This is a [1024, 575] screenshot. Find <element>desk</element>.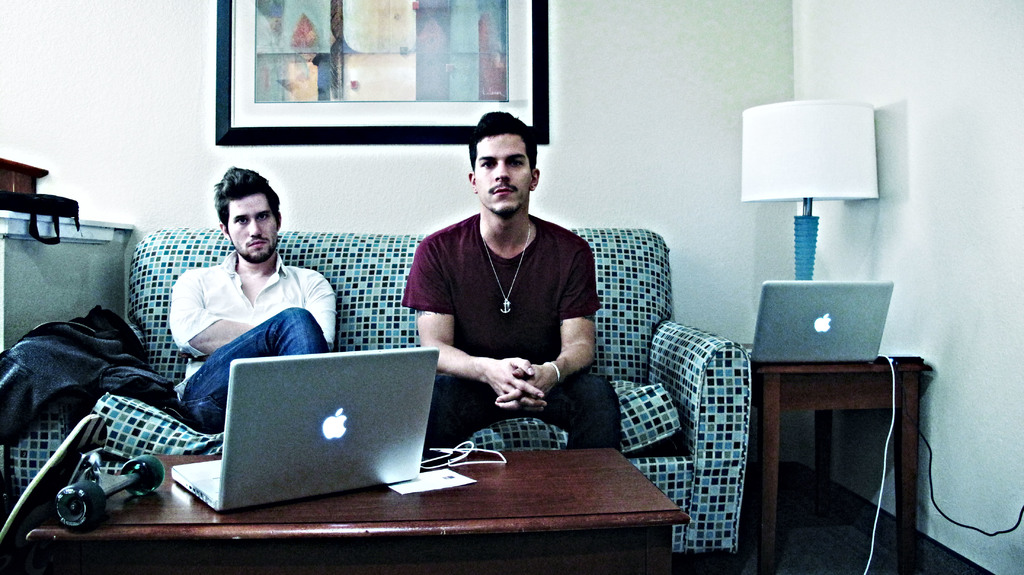
Bounding box: [left=22, top=445, right=690, bottom=574].
